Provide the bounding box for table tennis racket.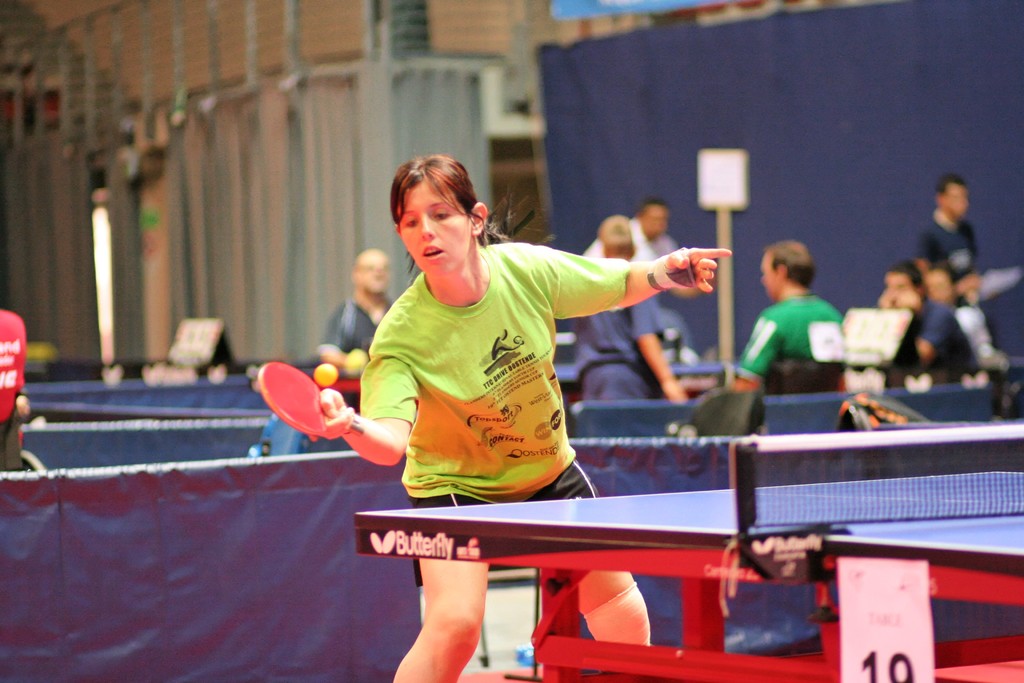
257 359 364 434.
